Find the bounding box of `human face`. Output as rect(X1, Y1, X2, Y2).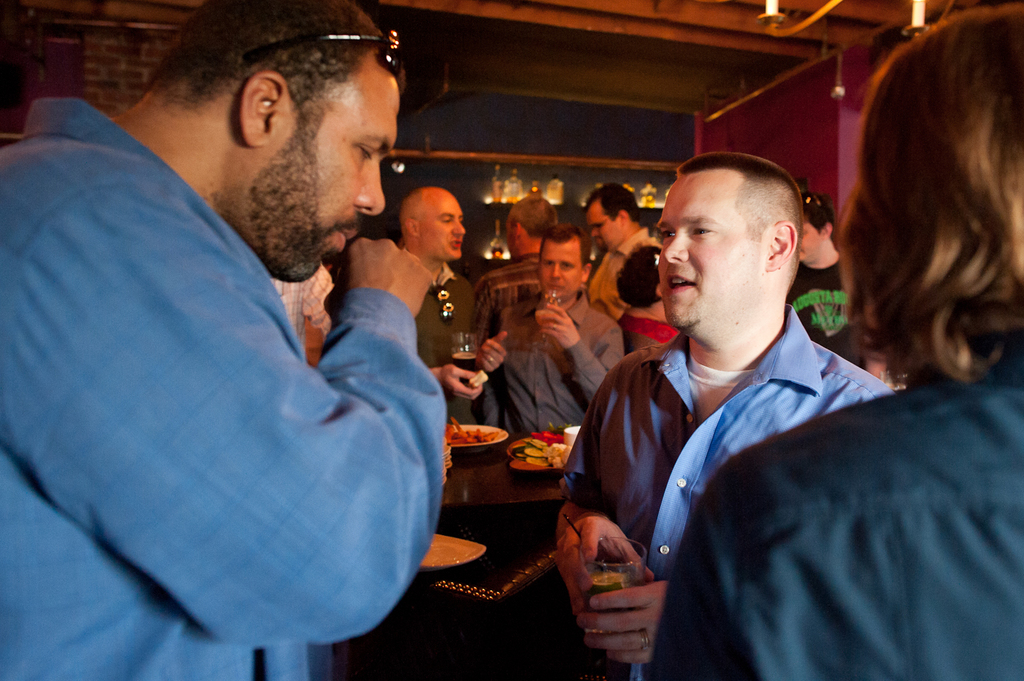
rect(418, 193, 467, 261).
